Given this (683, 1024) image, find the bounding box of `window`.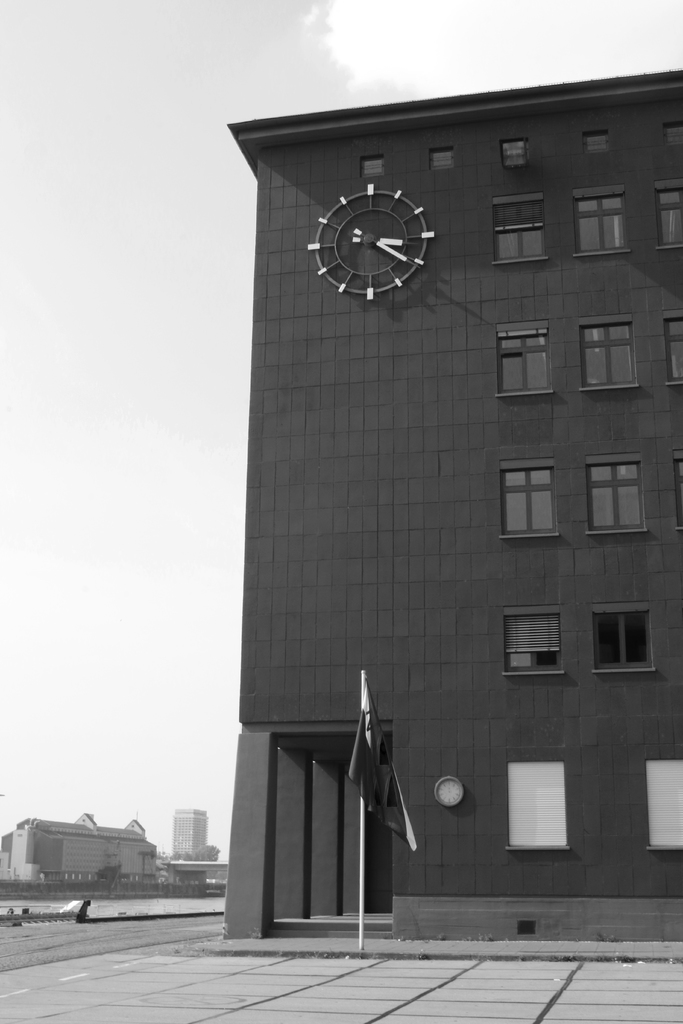
[498, 455, 558, 540].
